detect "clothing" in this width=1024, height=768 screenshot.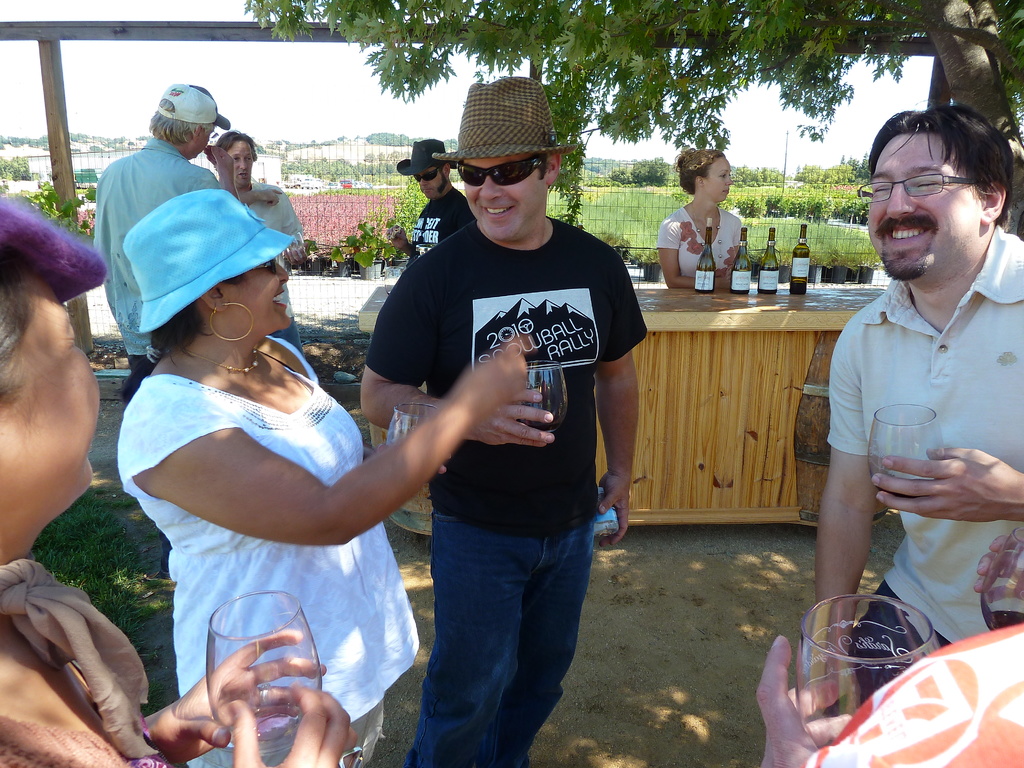
Detection: locate(94, 136, 245, 371).
